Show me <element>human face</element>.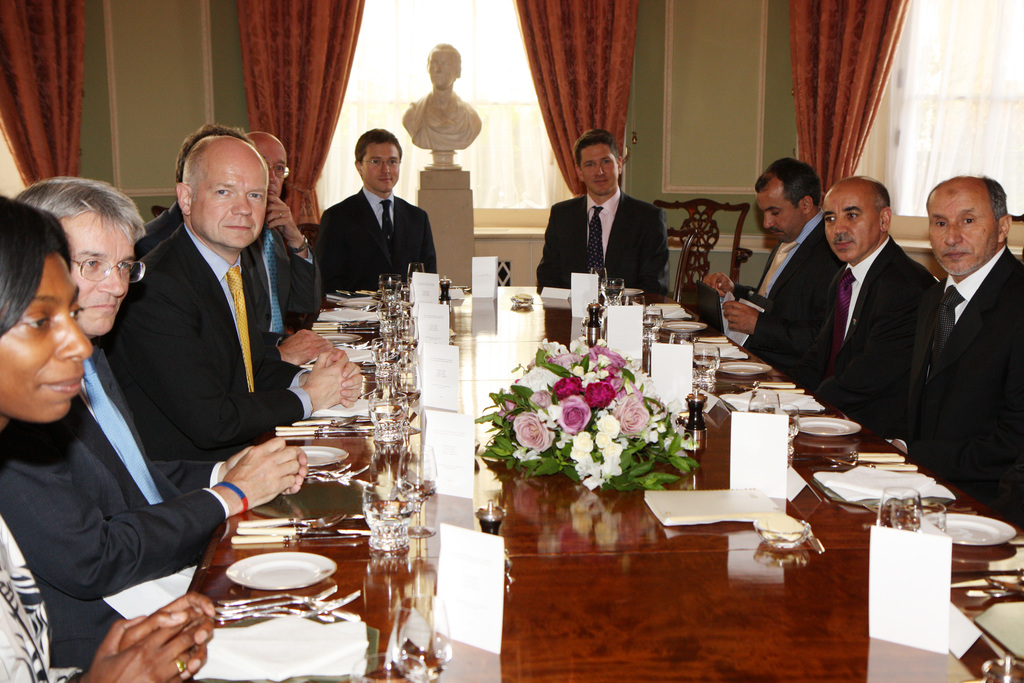
<element>human face</element> is here: box(431, 49, 458, 89).
